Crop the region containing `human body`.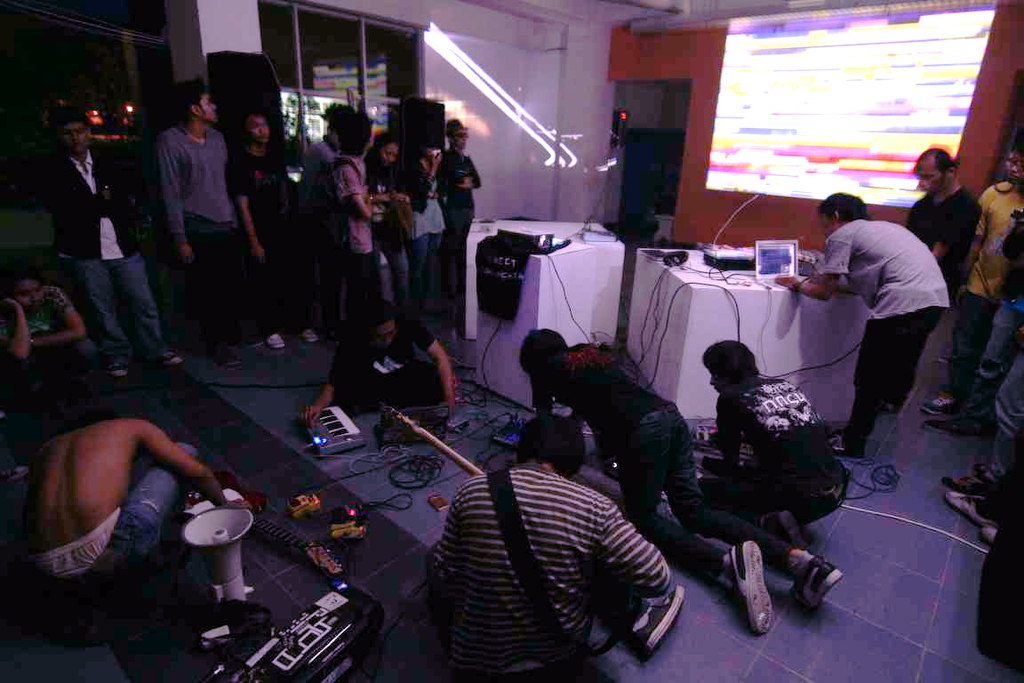
Crop region: 774,219,956,455.
